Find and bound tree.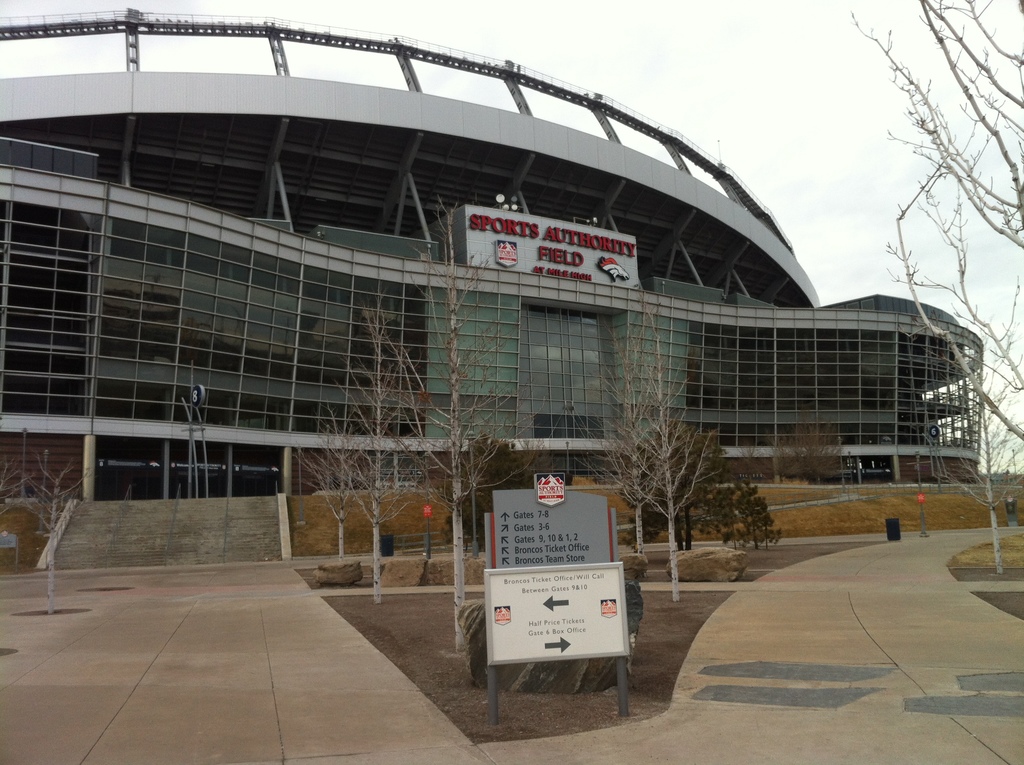
Bound: rect(285, 413, 359, 560).
